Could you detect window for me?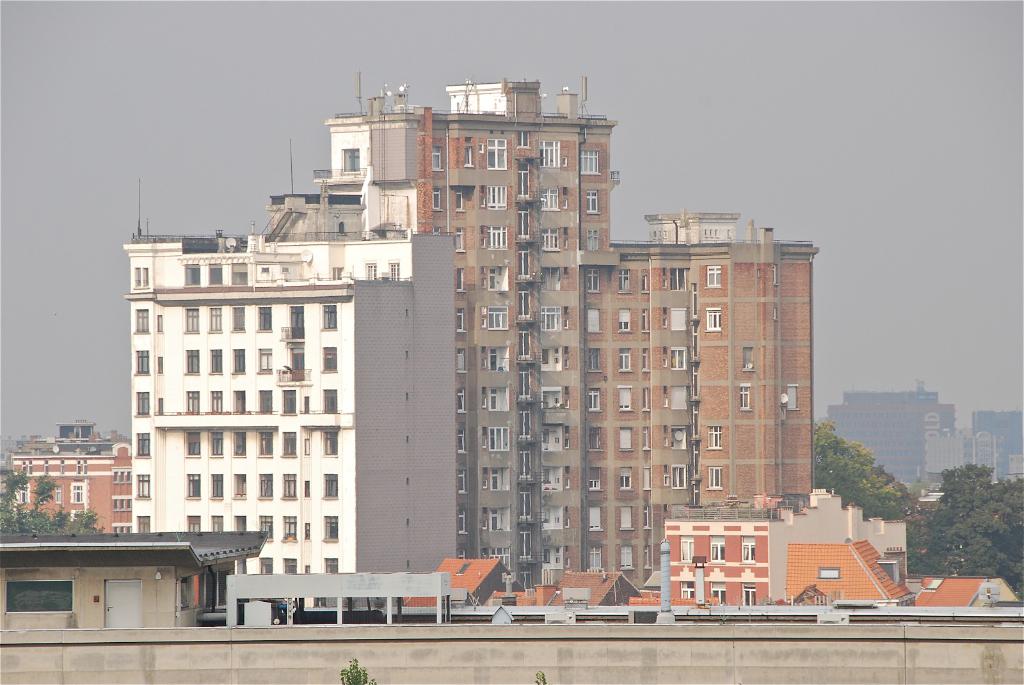
Detection result: Rect(615, 308, 630, 332).
